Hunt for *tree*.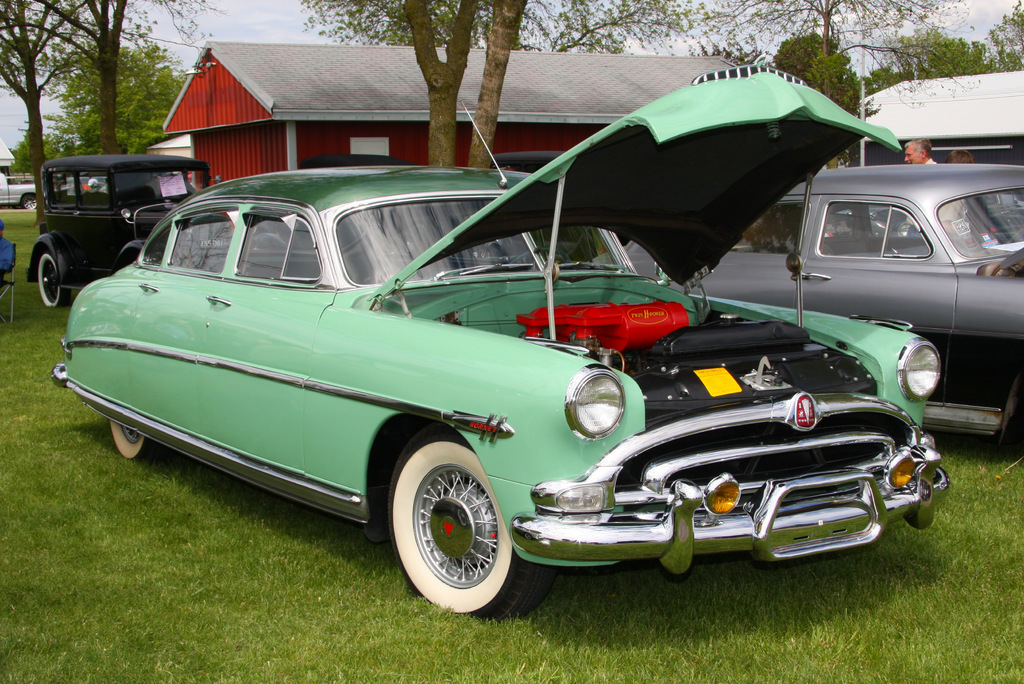
Hunted down at select_region(688, 0, 979, 111).
